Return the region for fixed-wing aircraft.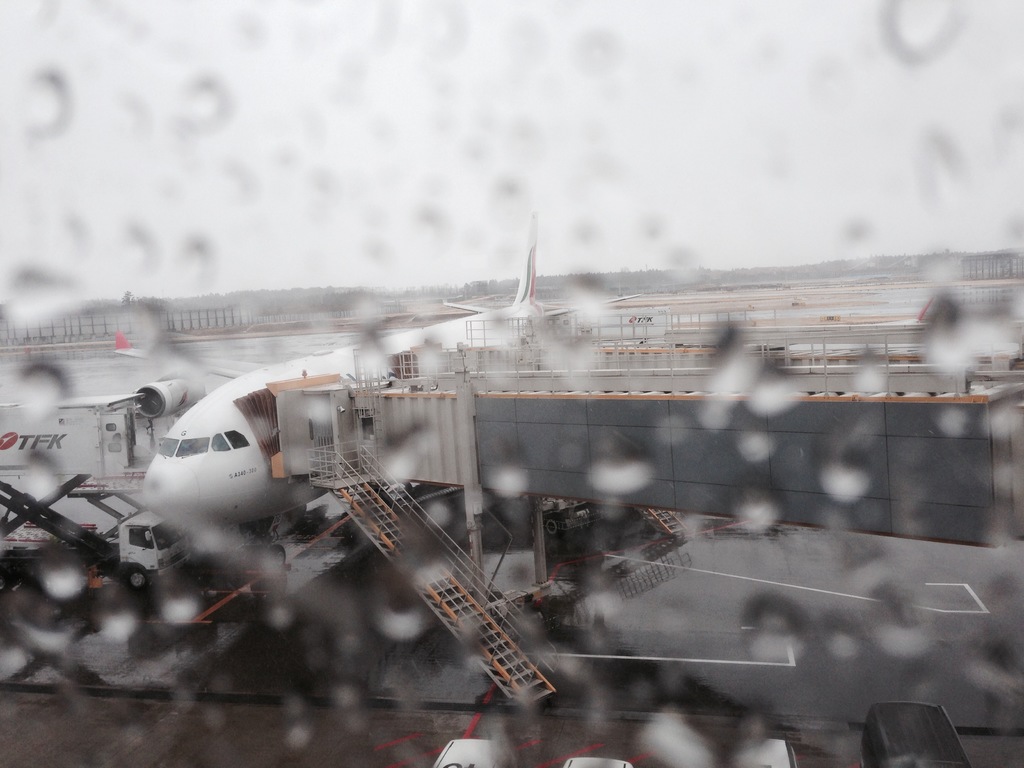
locate(119, 205, 655, 582).
